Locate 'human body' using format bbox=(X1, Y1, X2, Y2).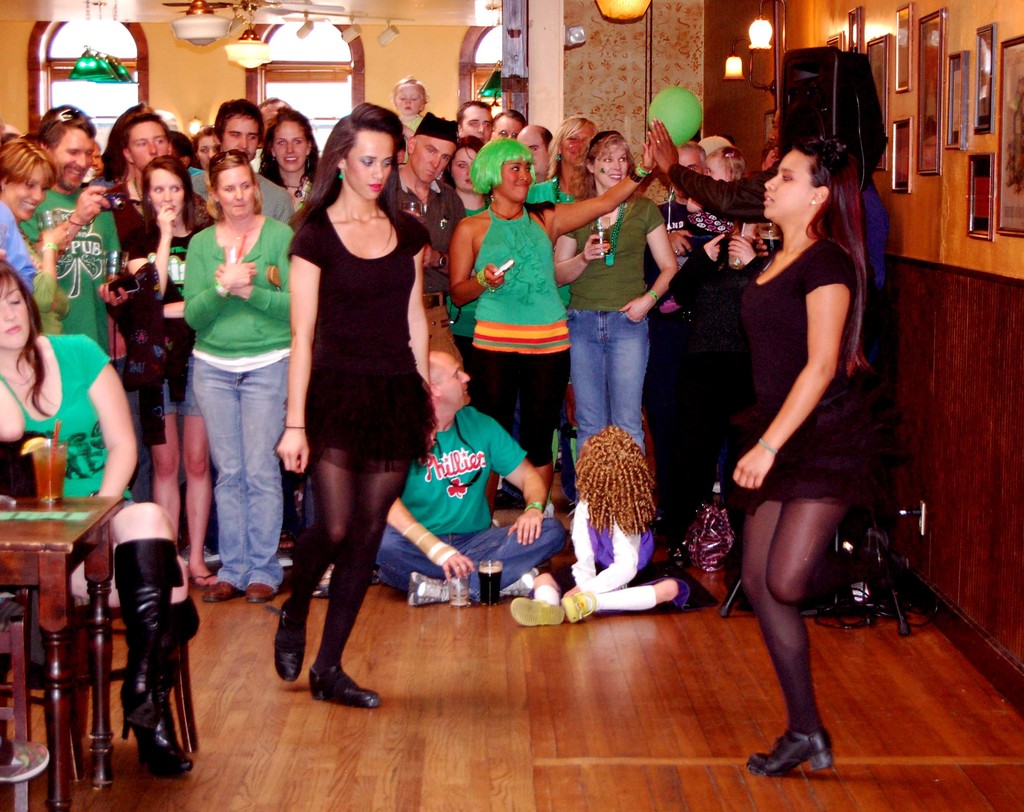
bbox=(381, 351, 563, 586).
